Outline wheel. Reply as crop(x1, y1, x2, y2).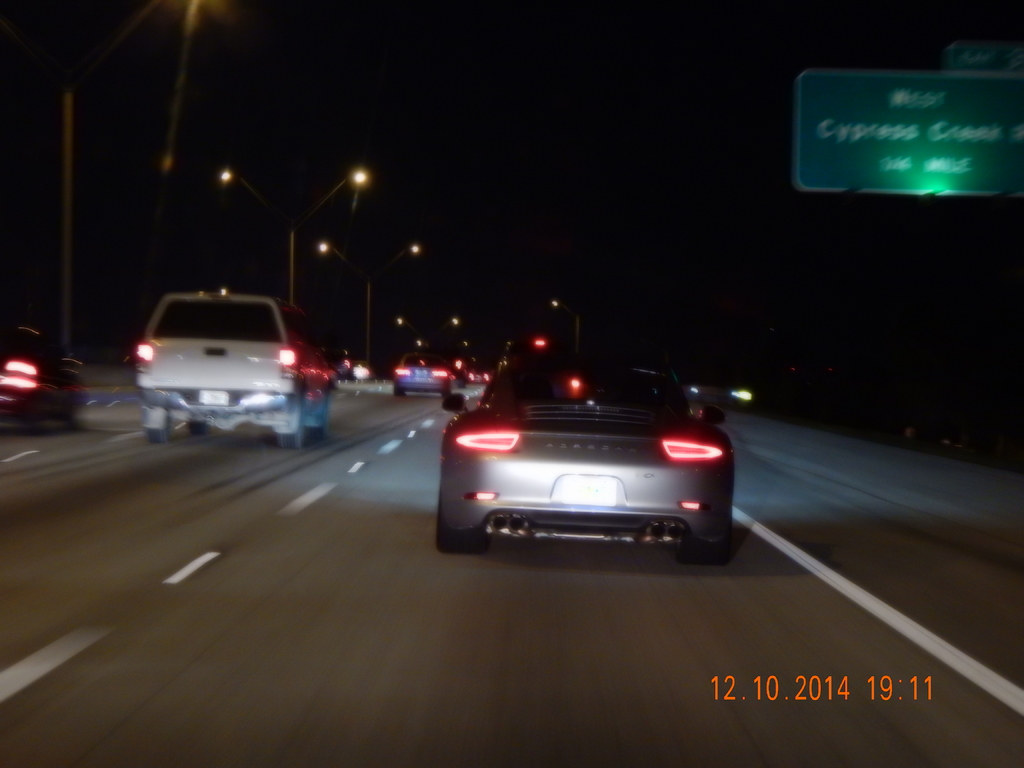
crop(680, 512, 730, 566).
